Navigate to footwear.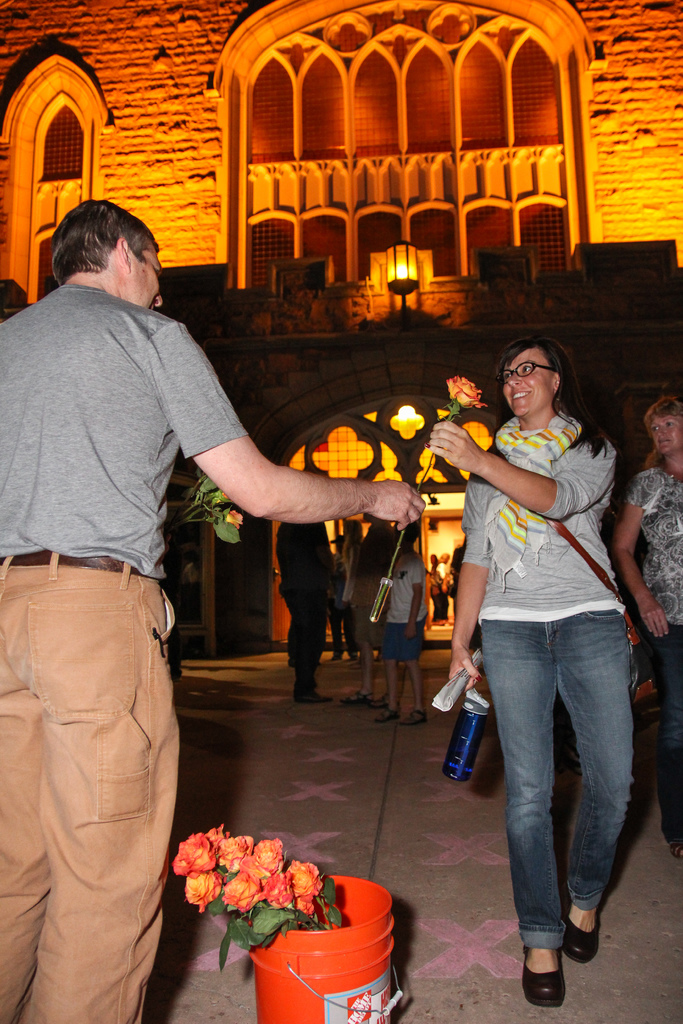
Navigation target: crop(564, 902, 590, 961).
